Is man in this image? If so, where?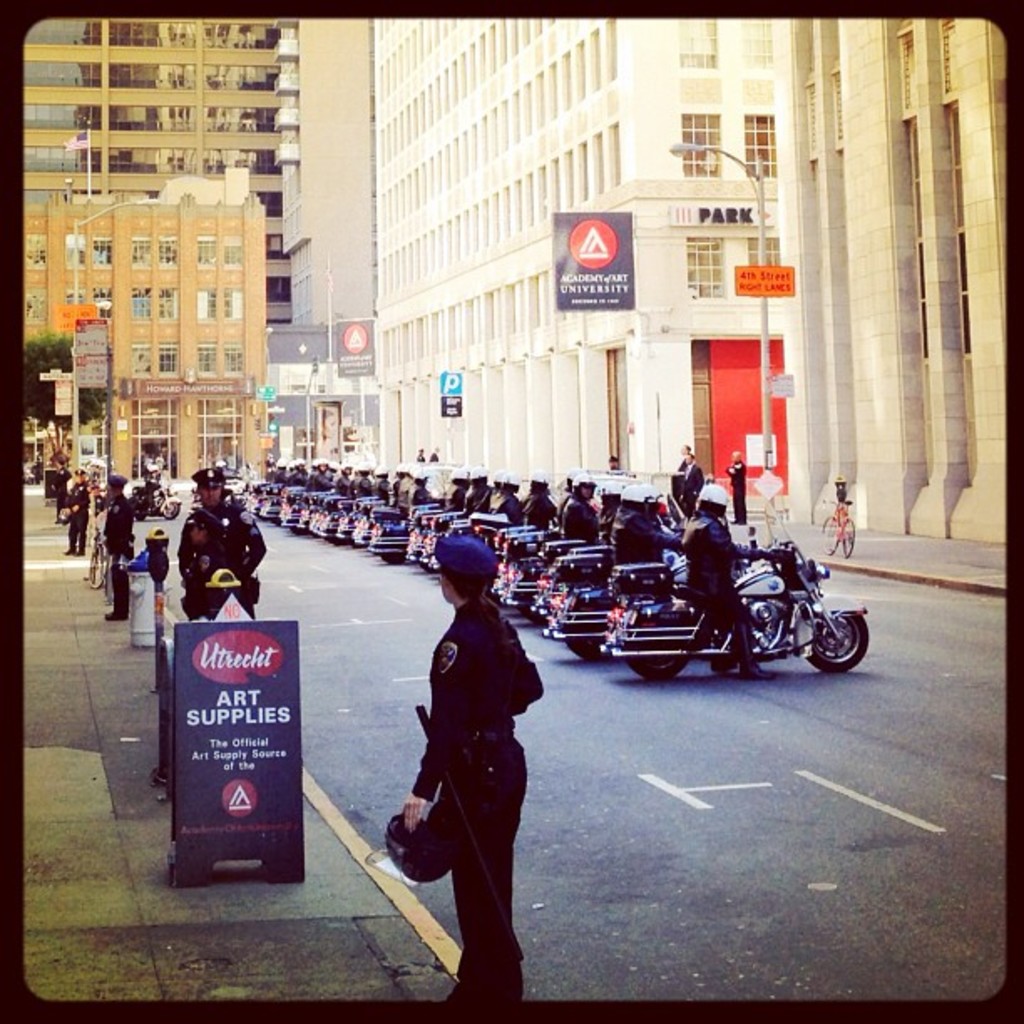
Yes, at 368 472 381 502.
